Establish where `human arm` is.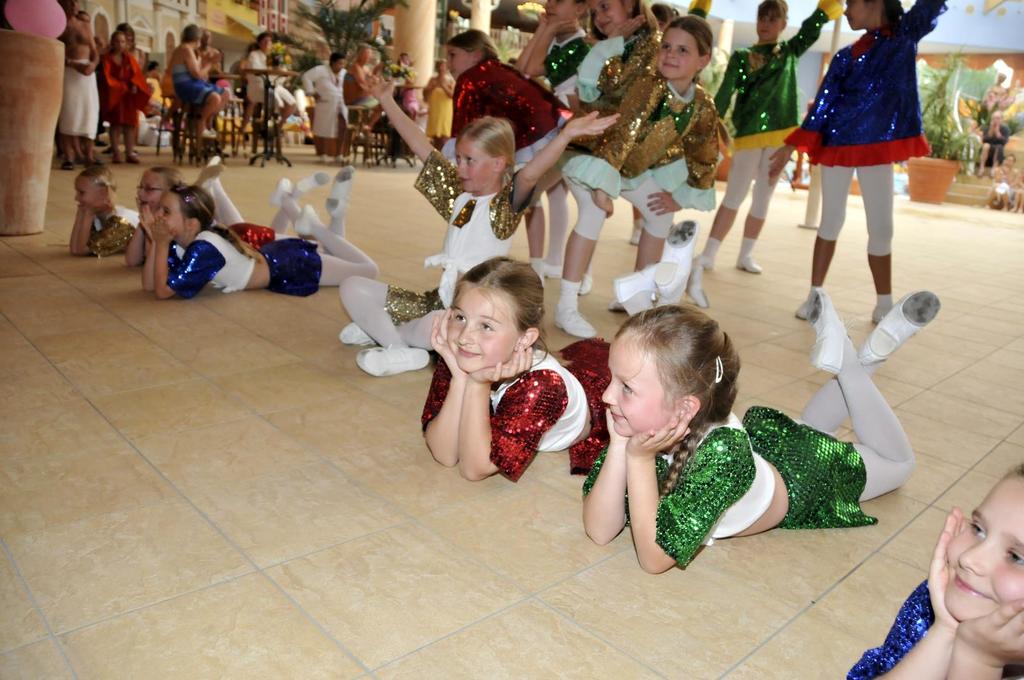
Established at 504, 102, 630, 235.
